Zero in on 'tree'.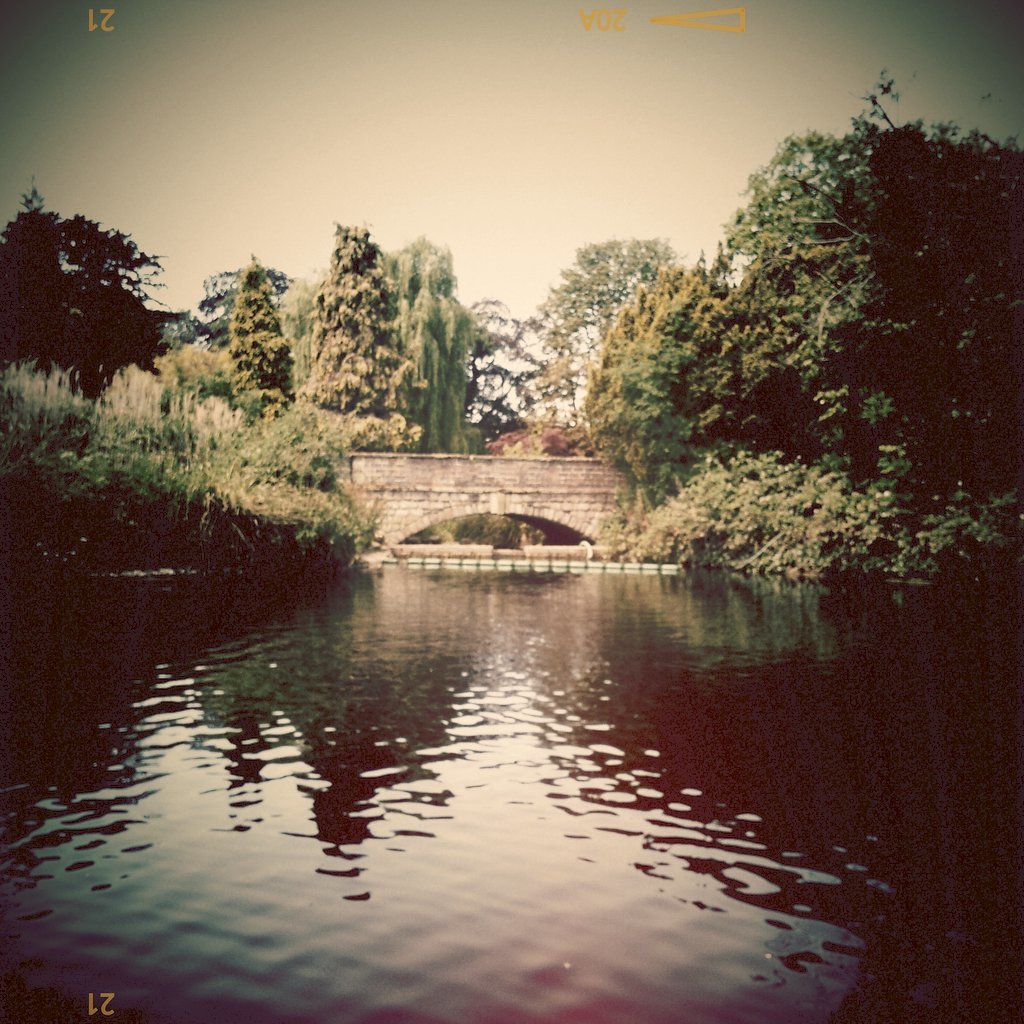
Zeroed in: 371, 259, 477, 484.
